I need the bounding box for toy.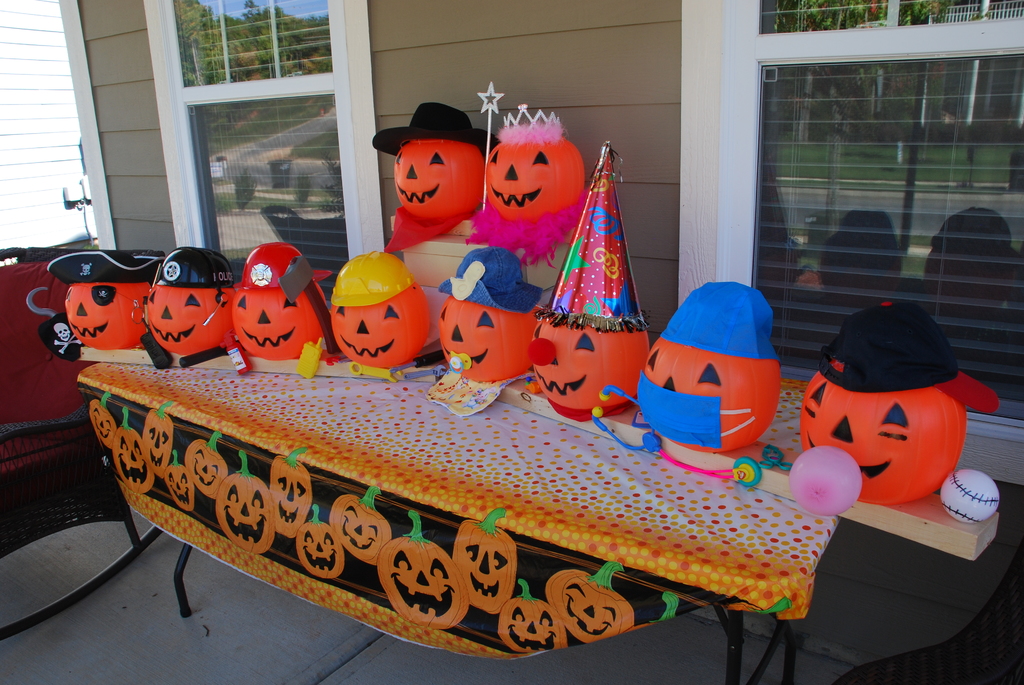
Here it is: 527:138:649:423.
